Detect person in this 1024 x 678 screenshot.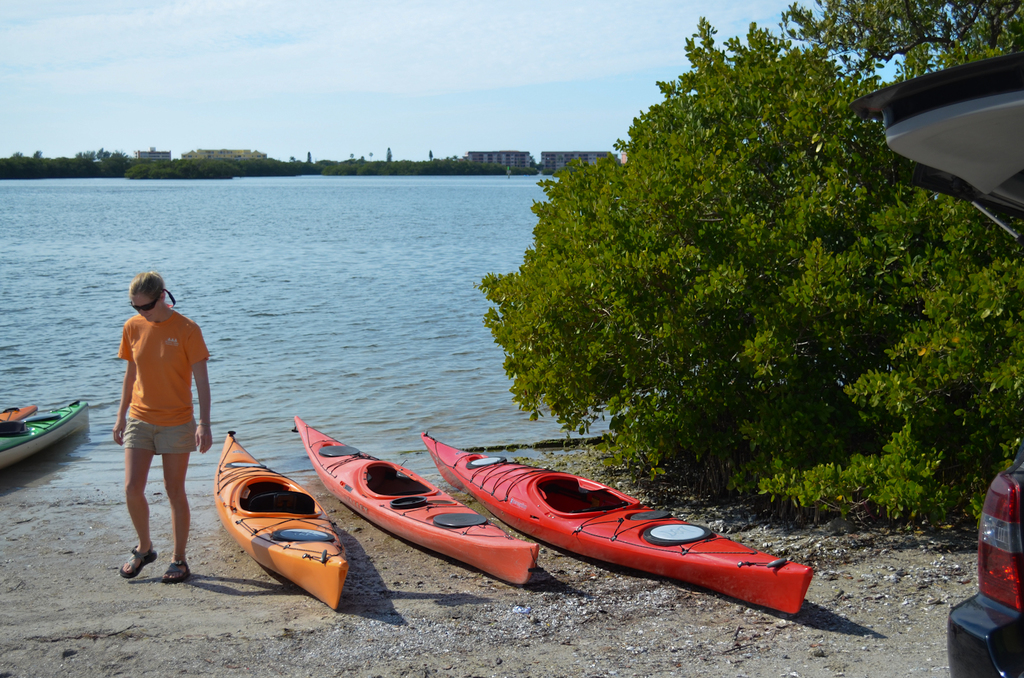
Detection: 120 272 220 583.
